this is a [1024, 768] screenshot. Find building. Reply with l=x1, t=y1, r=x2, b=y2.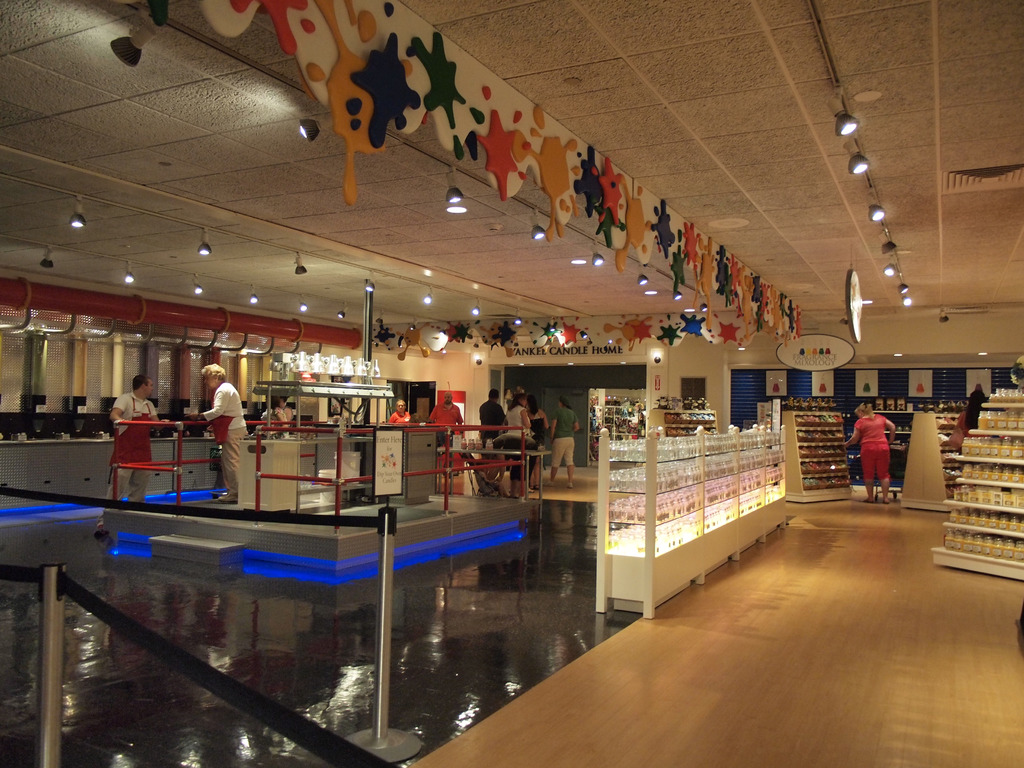
l=0, t=0, r=1023, b=767.
